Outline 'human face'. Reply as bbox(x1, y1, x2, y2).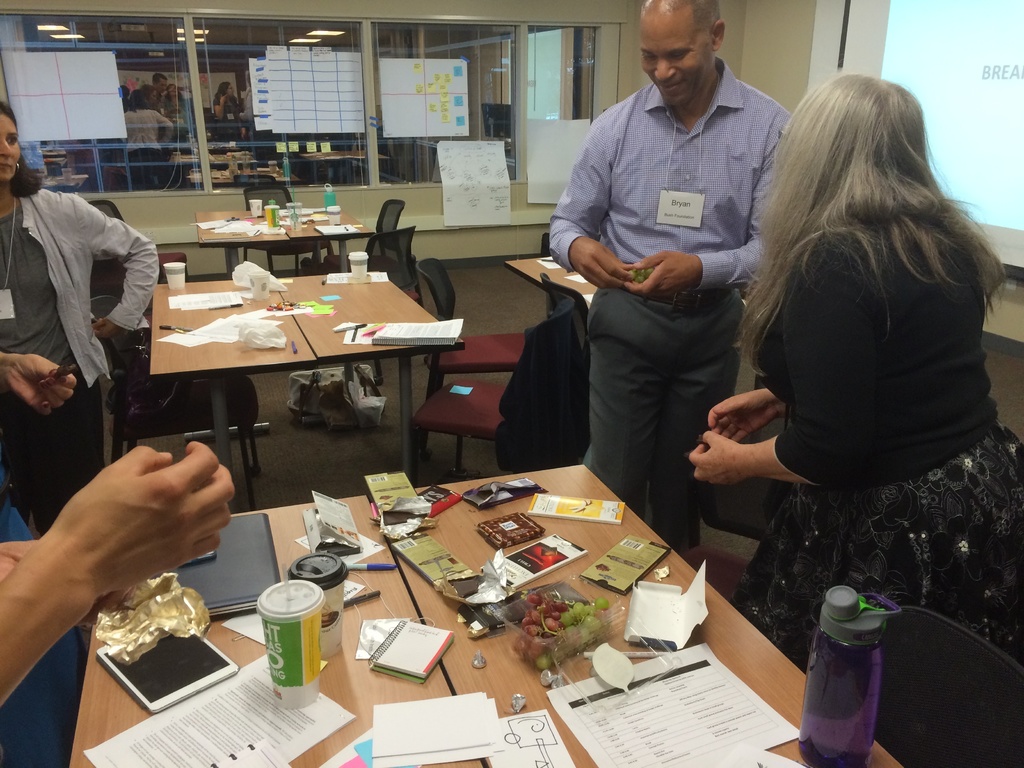
bbox(224, 84, 235, 95).
